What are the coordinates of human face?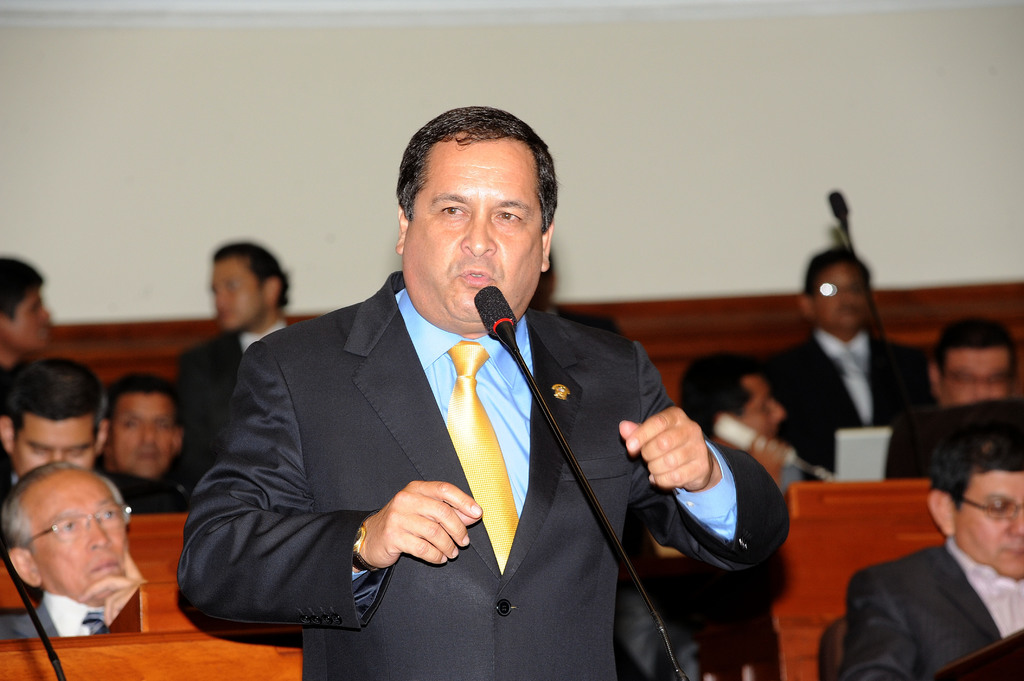
detection(742, 378, 787, 434).
